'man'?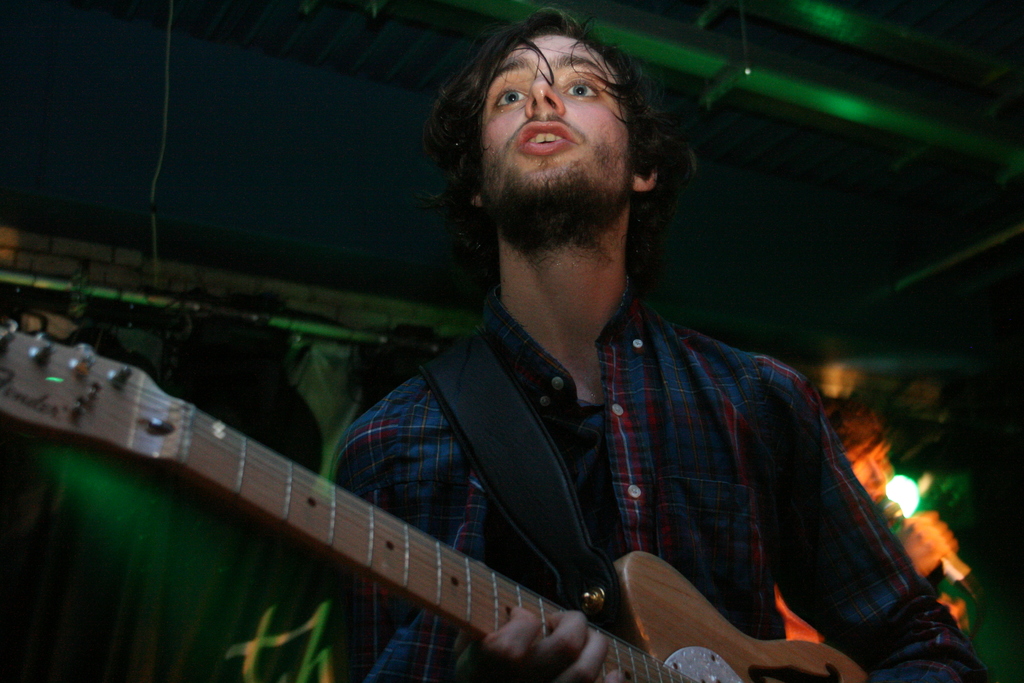
pyautogui.locateOnScreen(336, 4, 979, 682)
